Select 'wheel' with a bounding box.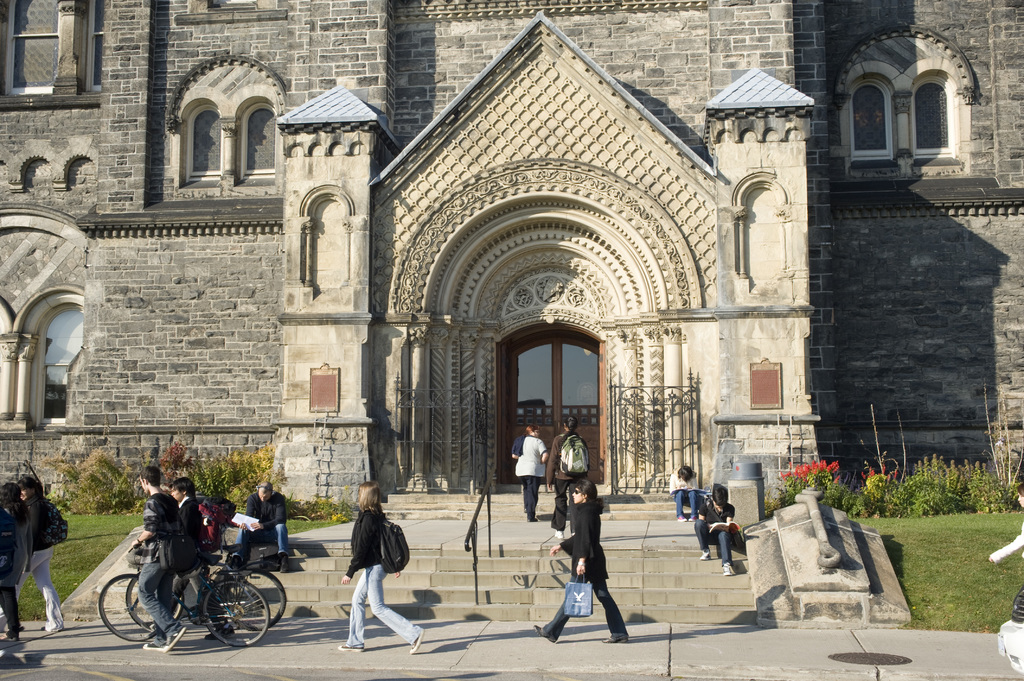
(97, 573, 161, 641).
